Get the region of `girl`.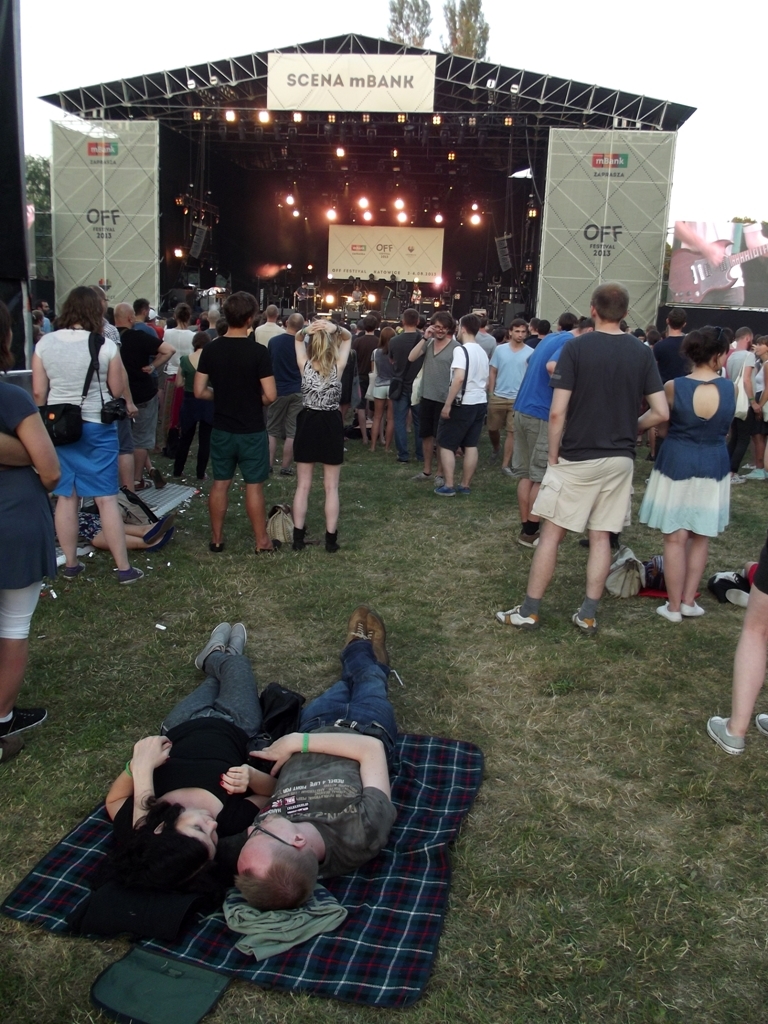
select_region(163, 302, 195, 432).
